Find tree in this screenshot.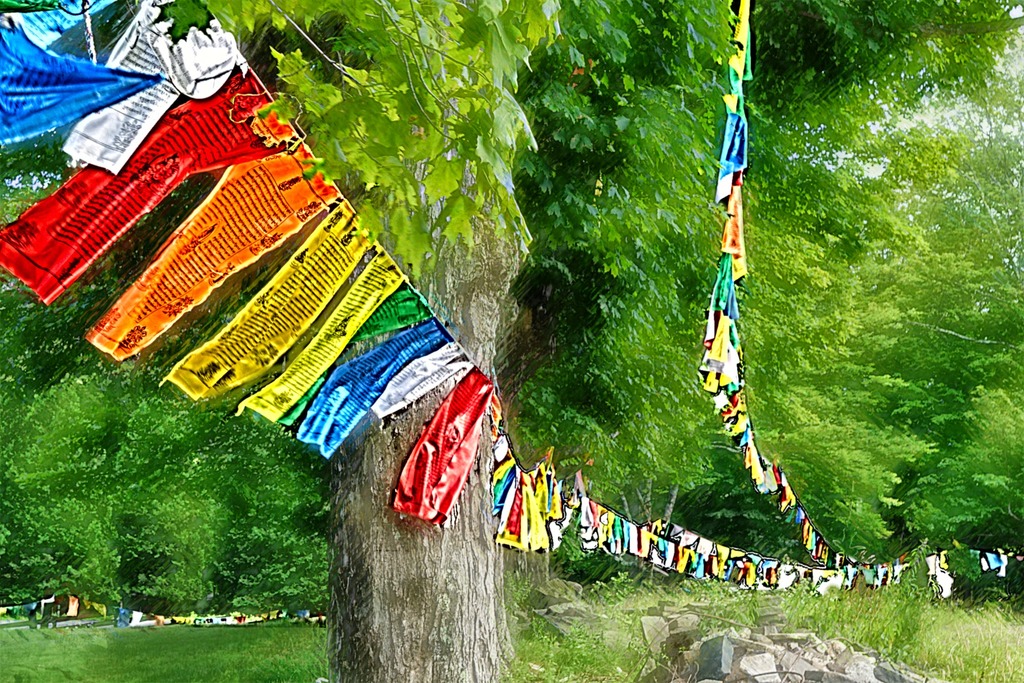
The bounding box for tree is bbox=(324, 0, 548, 682).
